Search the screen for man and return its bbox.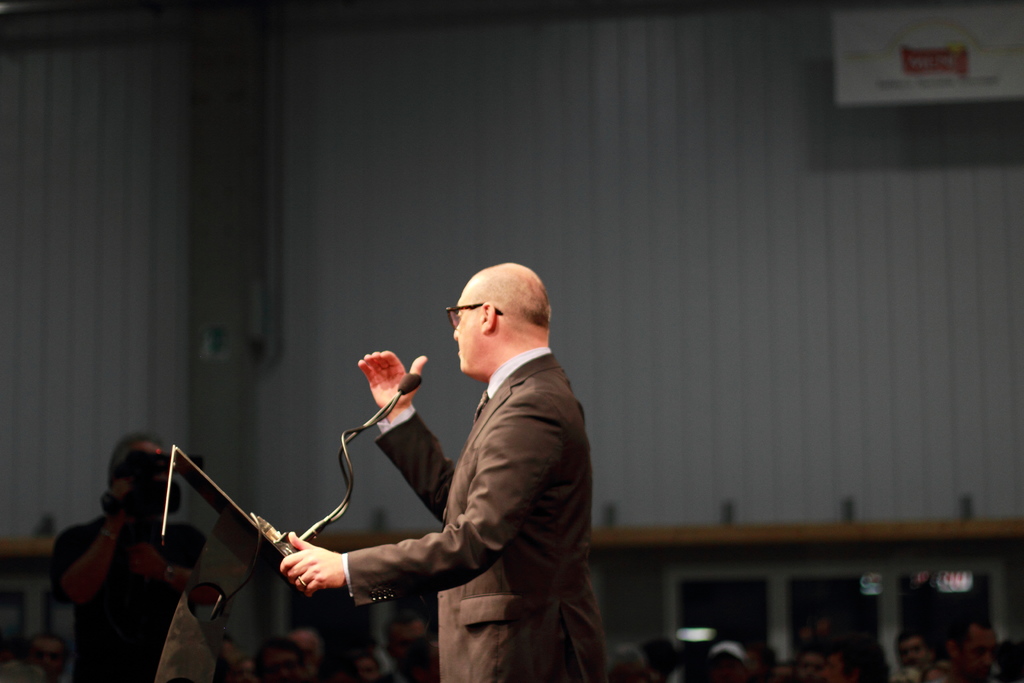
Found: <box>362,250,609,677</box>.
